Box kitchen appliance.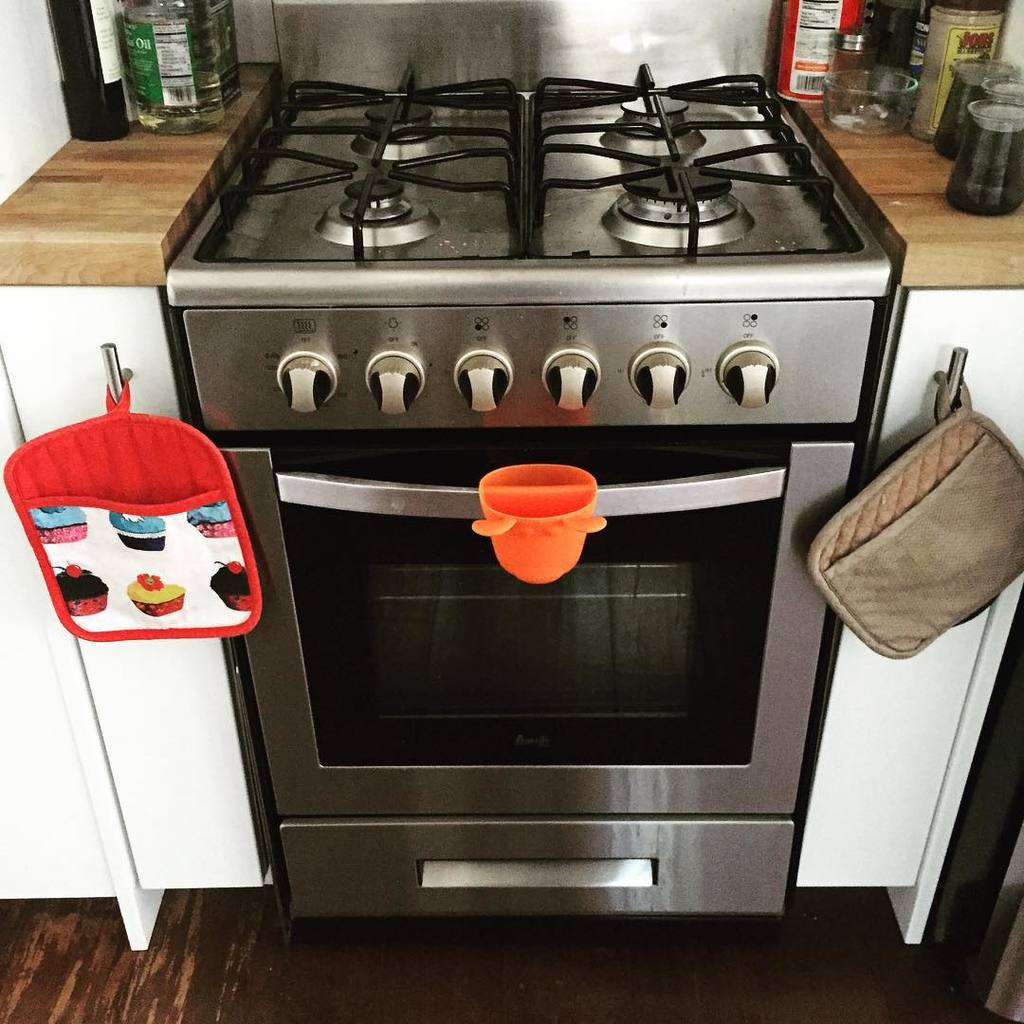
(932,57,1020,155).
